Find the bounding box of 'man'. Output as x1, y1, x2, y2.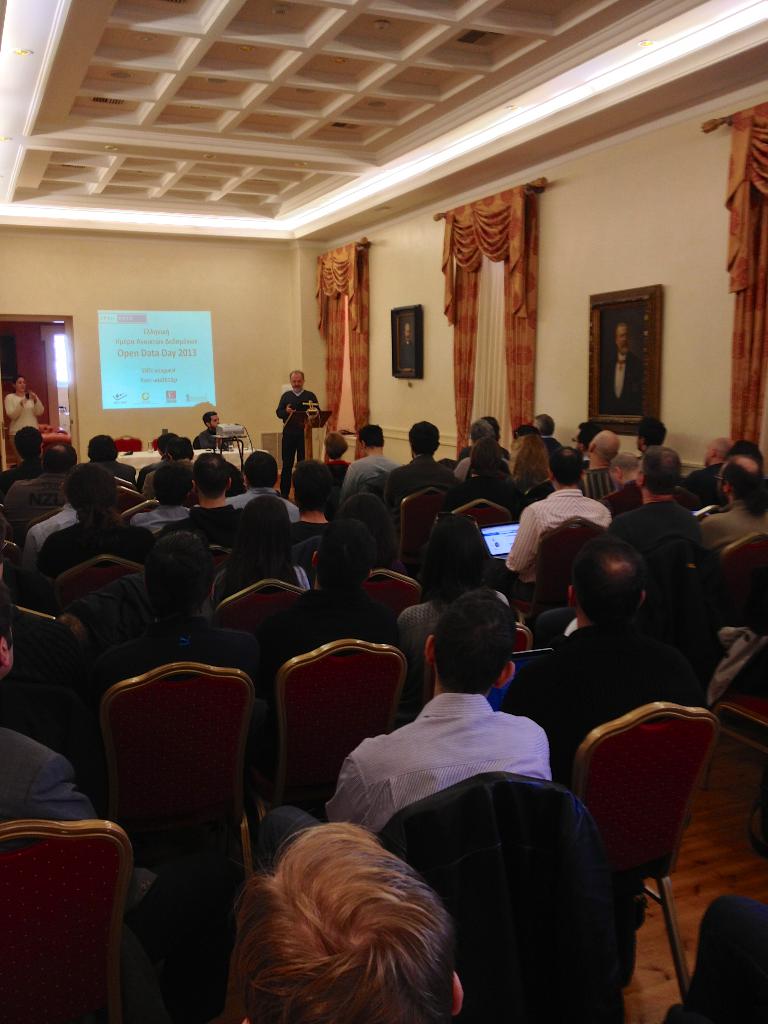
697, 452, 767, 565.
